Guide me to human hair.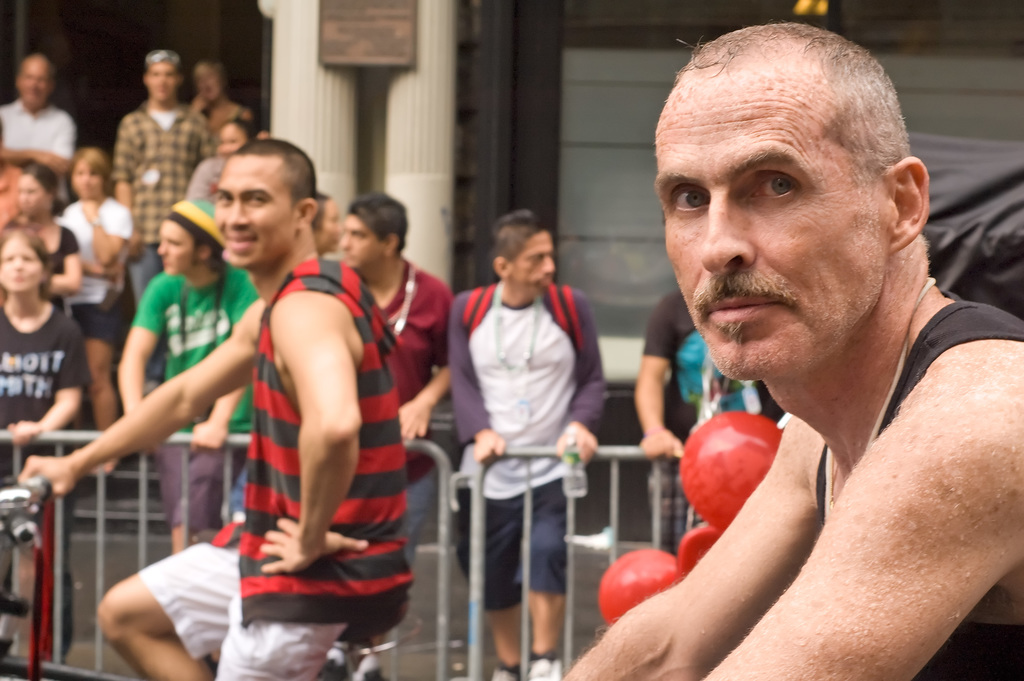
Guidance: locate(221, 119, 259, 140).
